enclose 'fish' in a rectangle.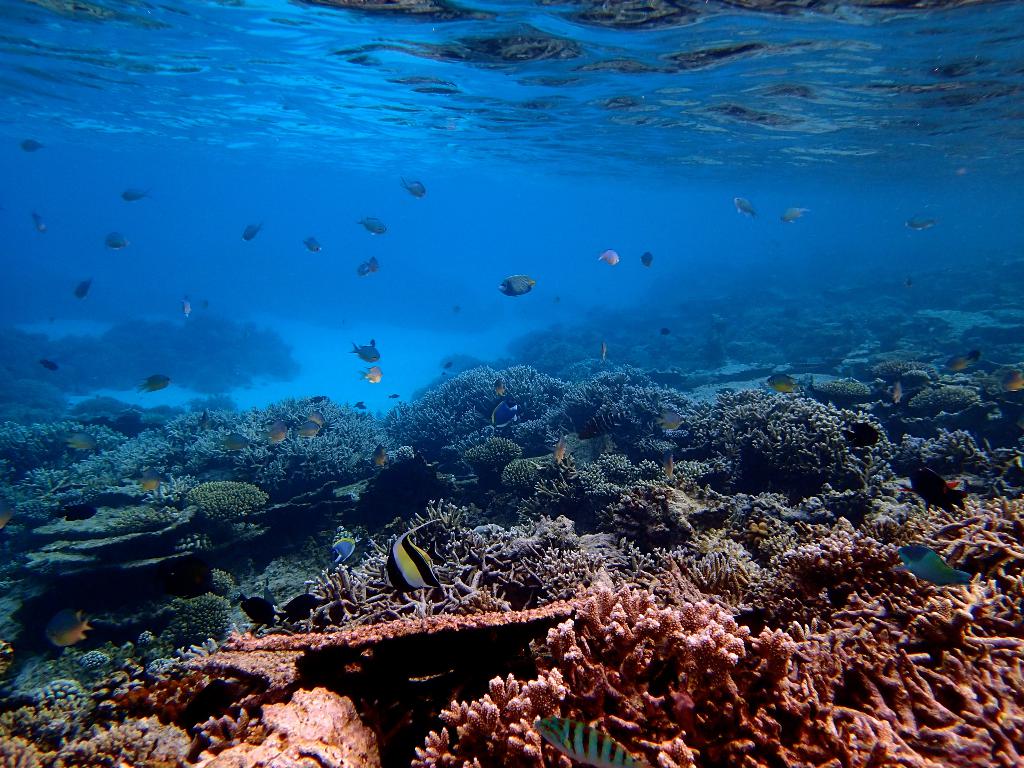
region(596, 246, 627, 273).
